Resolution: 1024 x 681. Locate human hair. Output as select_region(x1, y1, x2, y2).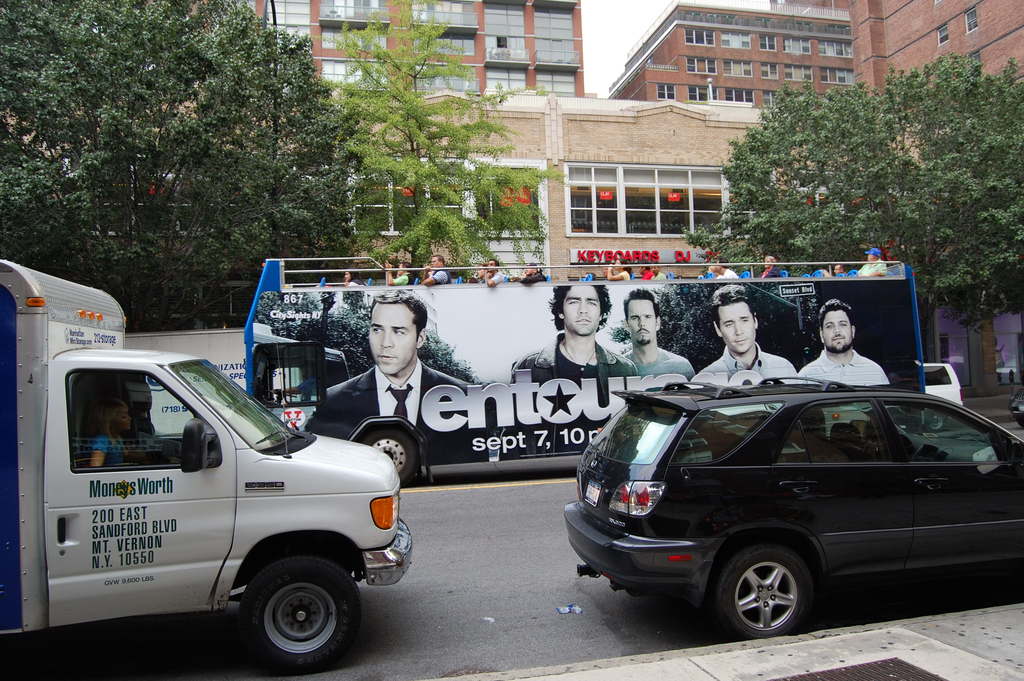
select_region(481, 262, 488, 270).
